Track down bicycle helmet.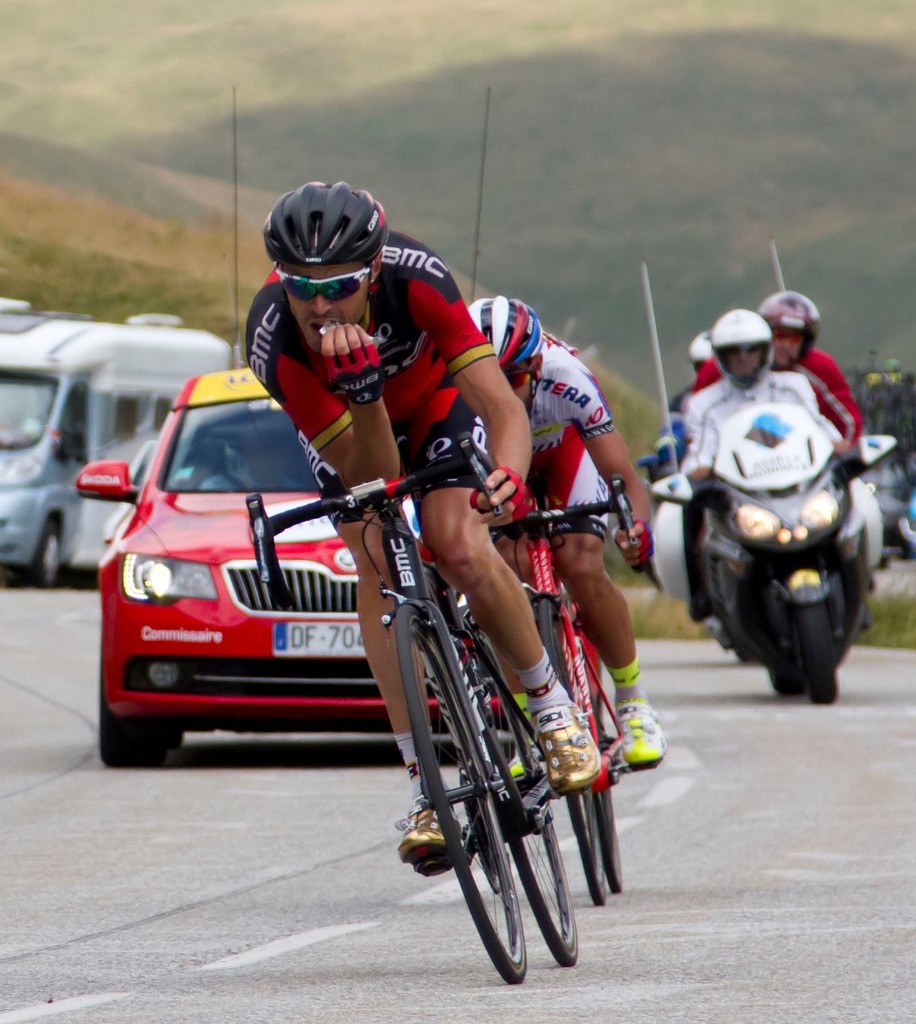
Tracked to <region>266, 172, 388, 262</region>.
